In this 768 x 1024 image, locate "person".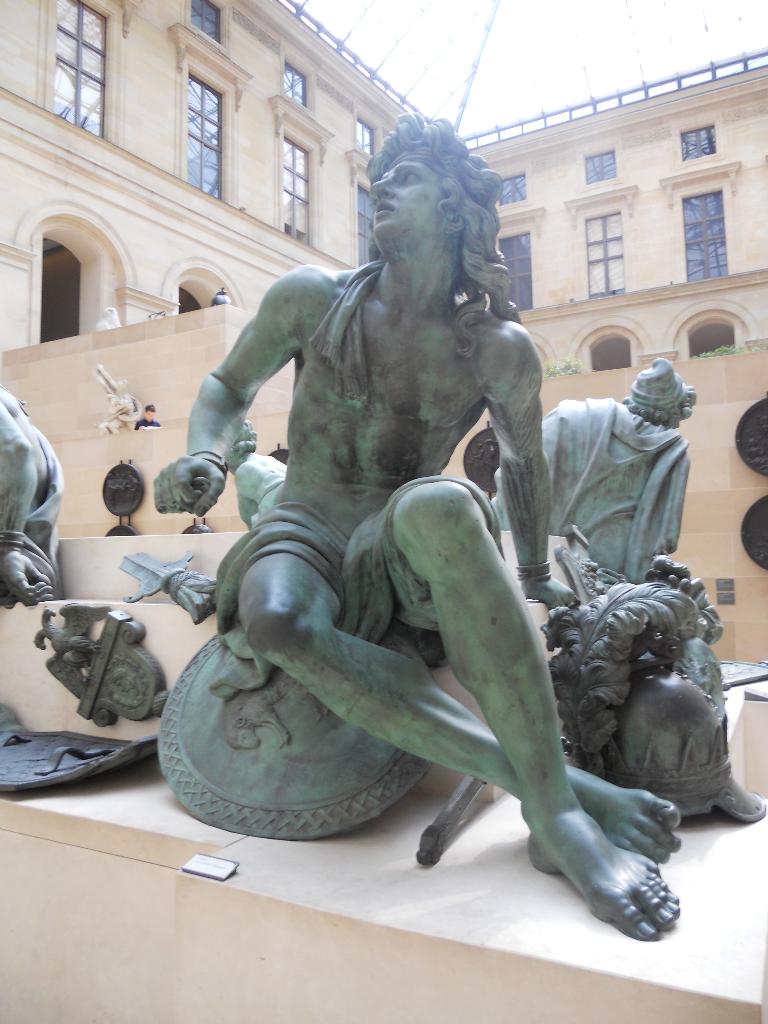
Bounding box: Rect(486, 358, 701, 586).
